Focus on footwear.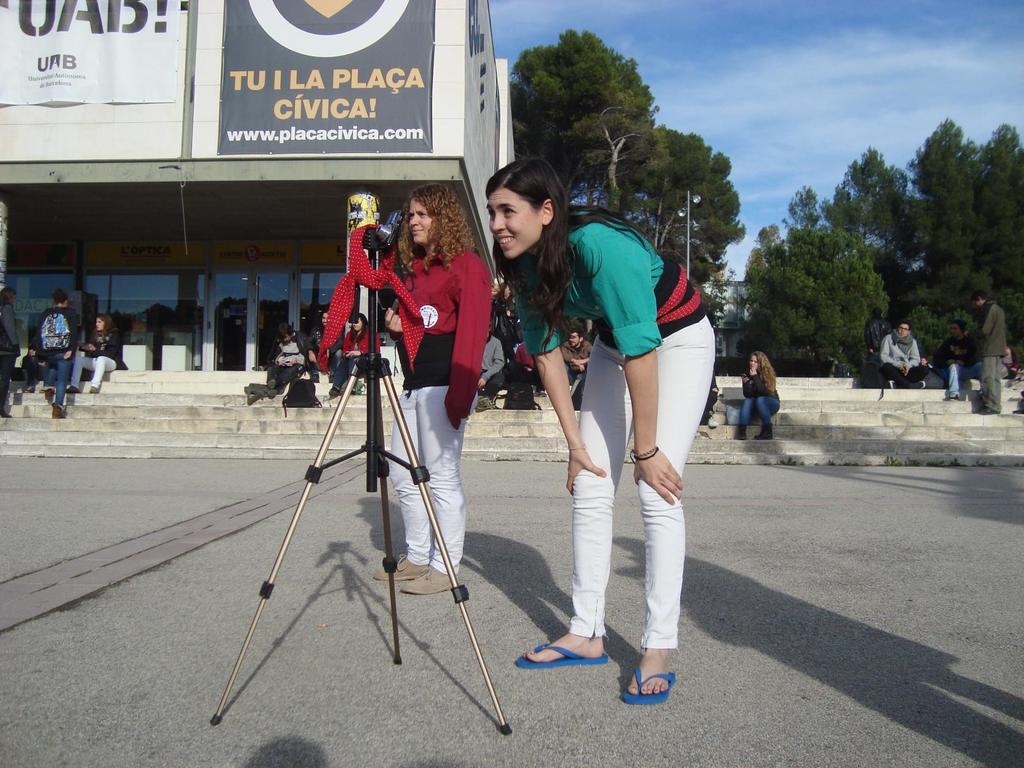
Focused at 66,384,82,393.
